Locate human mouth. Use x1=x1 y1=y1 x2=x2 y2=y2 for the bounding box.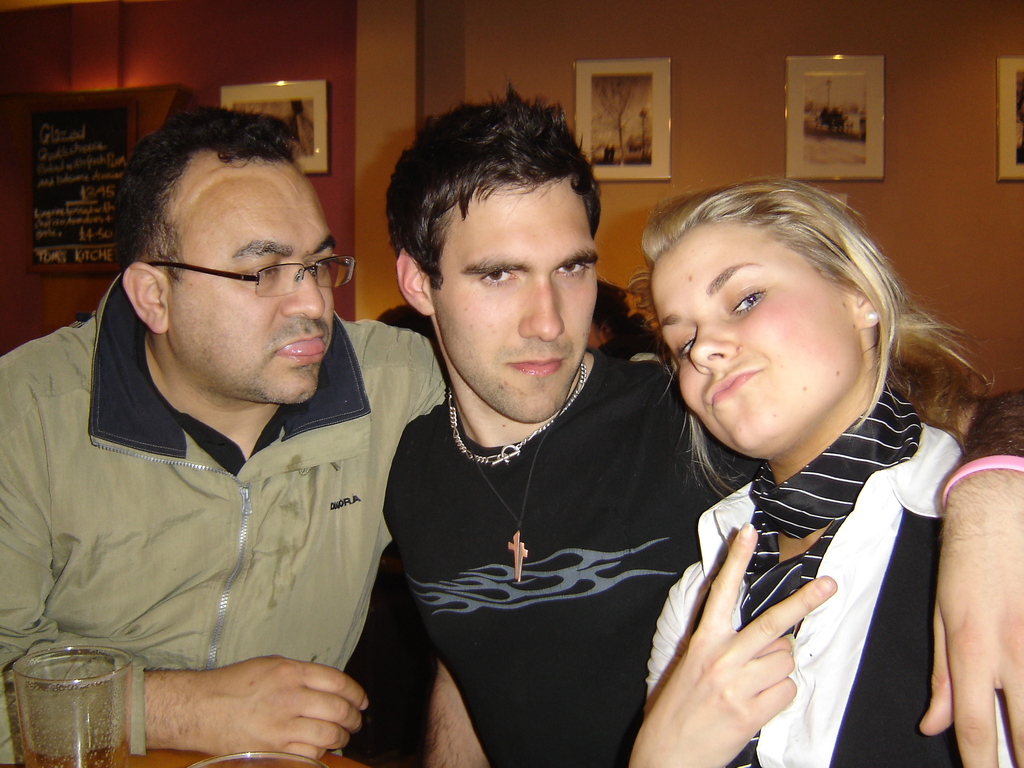
x1=704 y1=368 x2=761 y2=410.
